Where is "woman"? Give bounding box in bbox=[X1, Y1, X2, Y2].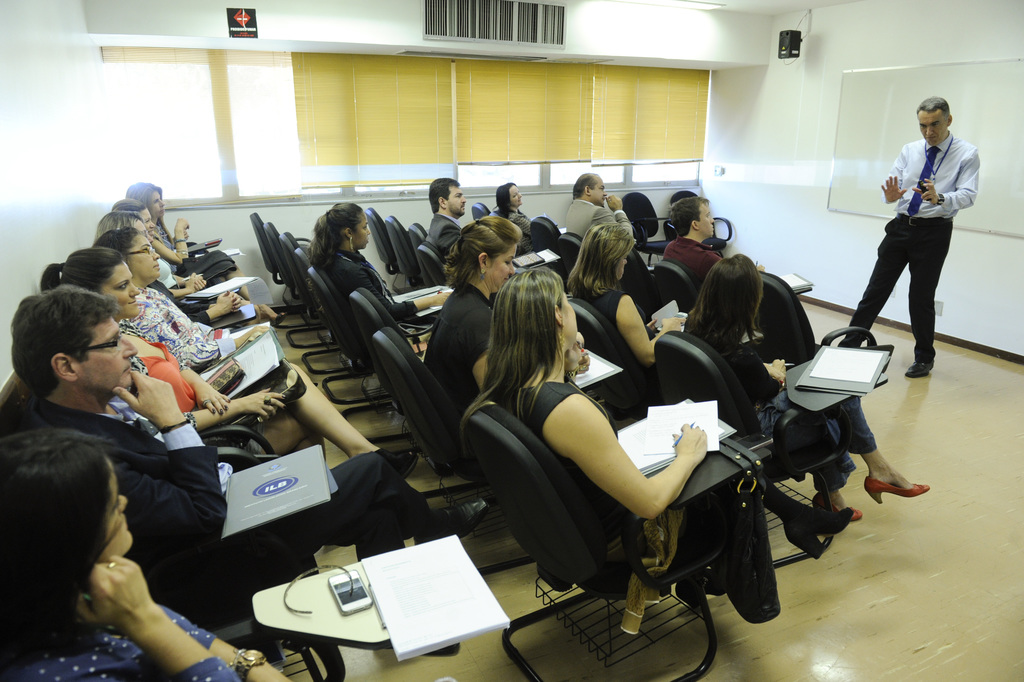
bbox=[420, 215, 594, 417].
